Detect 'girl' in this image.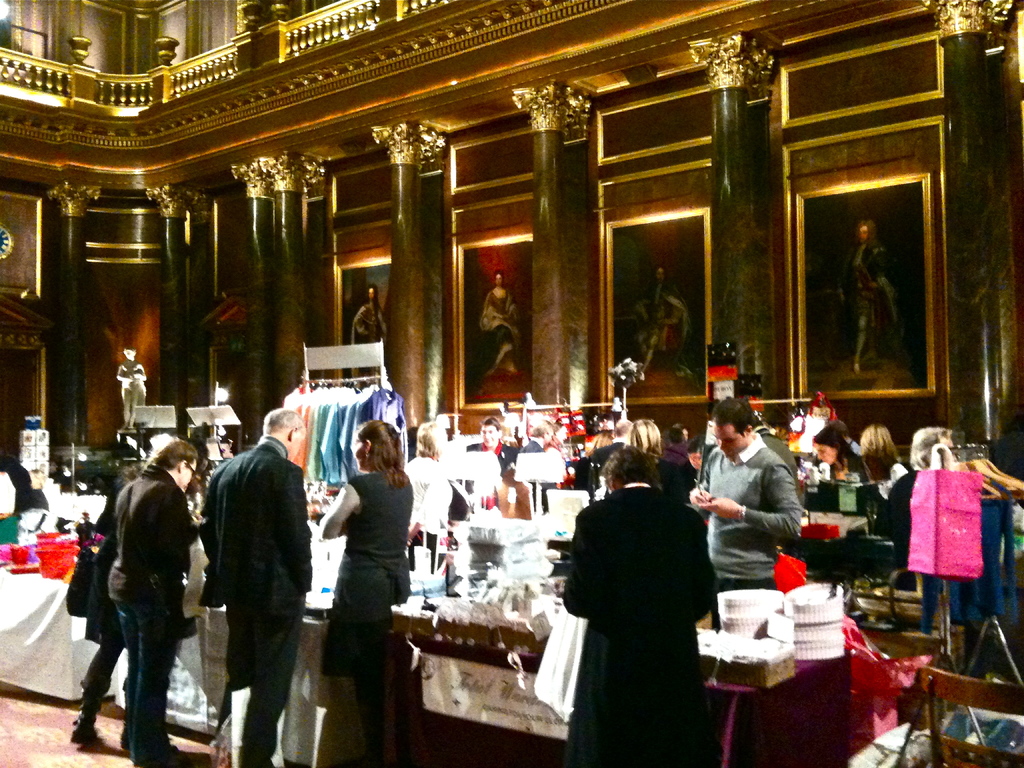
Detection: l=858, t=427, r=907, b=500.
